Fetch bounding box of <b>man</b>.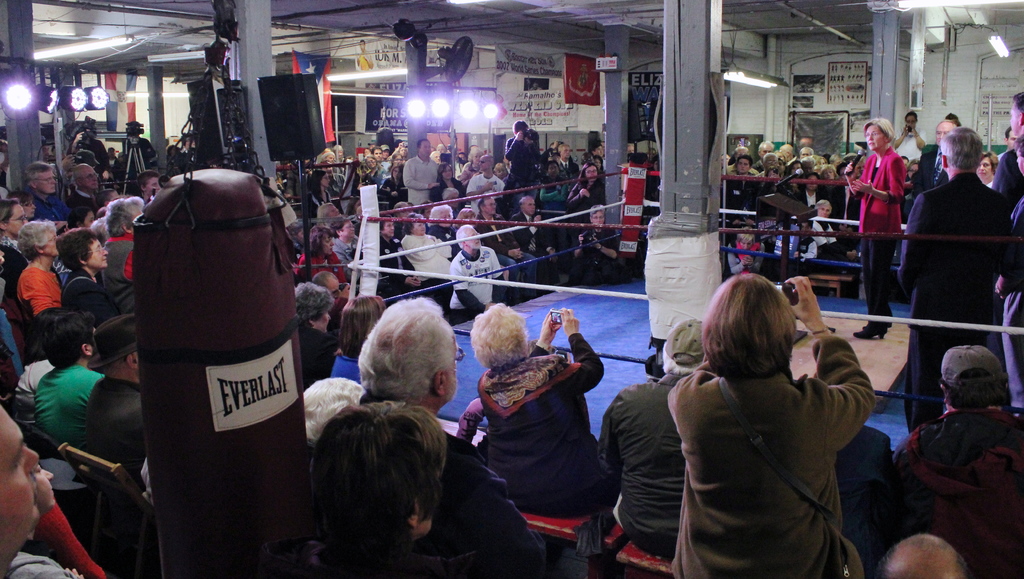
Bbox: pyautogui.locateOnScreen(35, 313, 101, 447).
